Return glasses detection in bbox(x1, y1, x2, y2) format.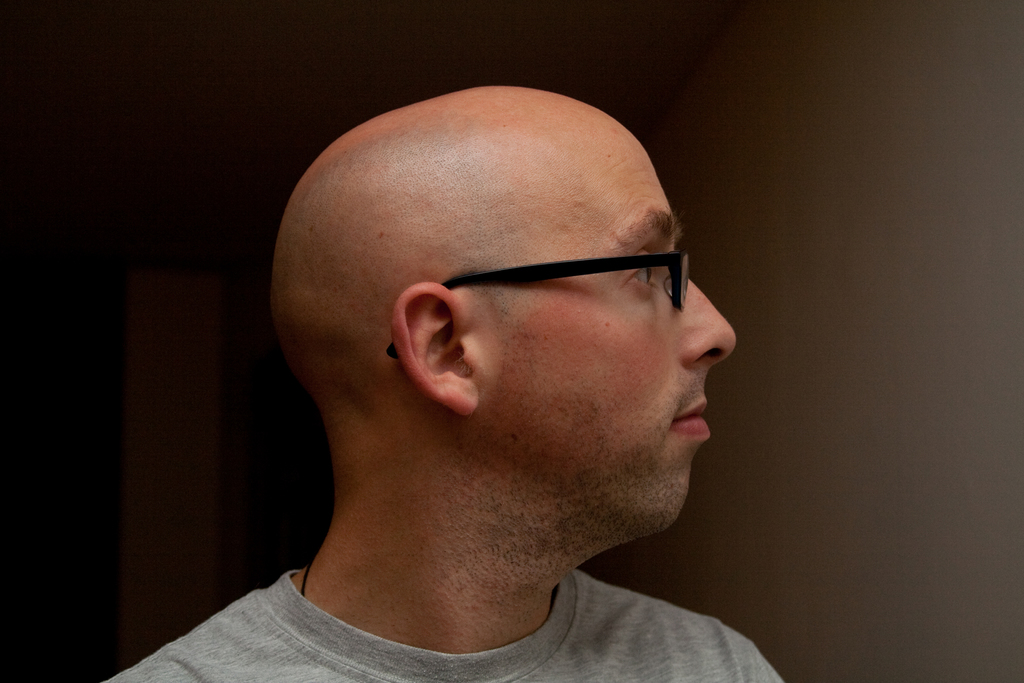
bbox(372, 235, 685, 367).
